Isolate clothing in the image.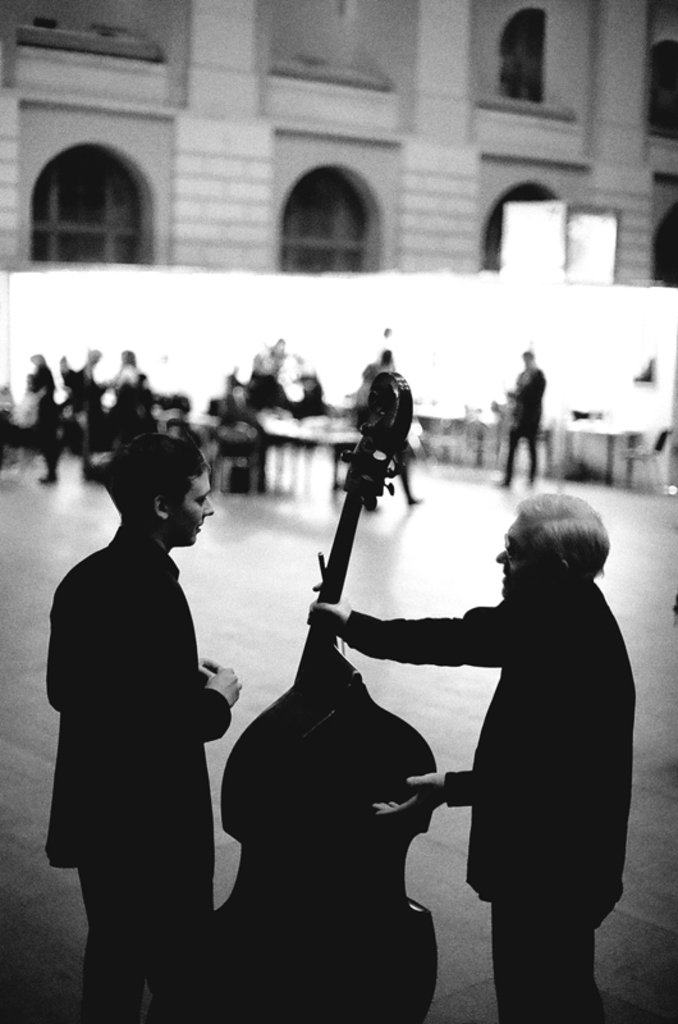
Isolated region: 28, 361, 99, 468.
